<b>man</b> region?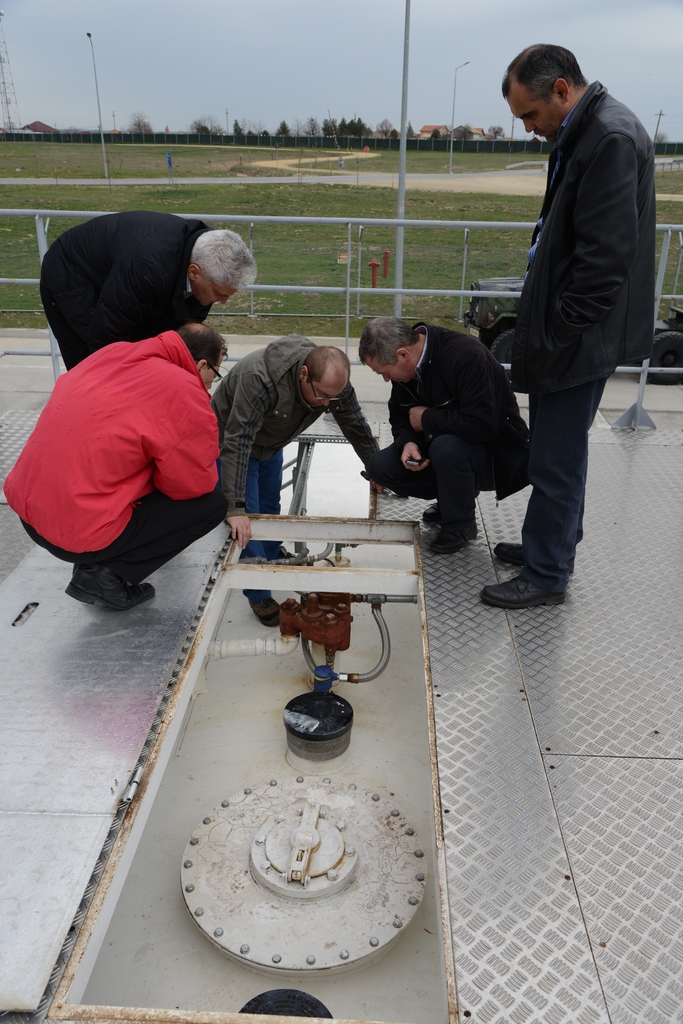
39:207:254:373
